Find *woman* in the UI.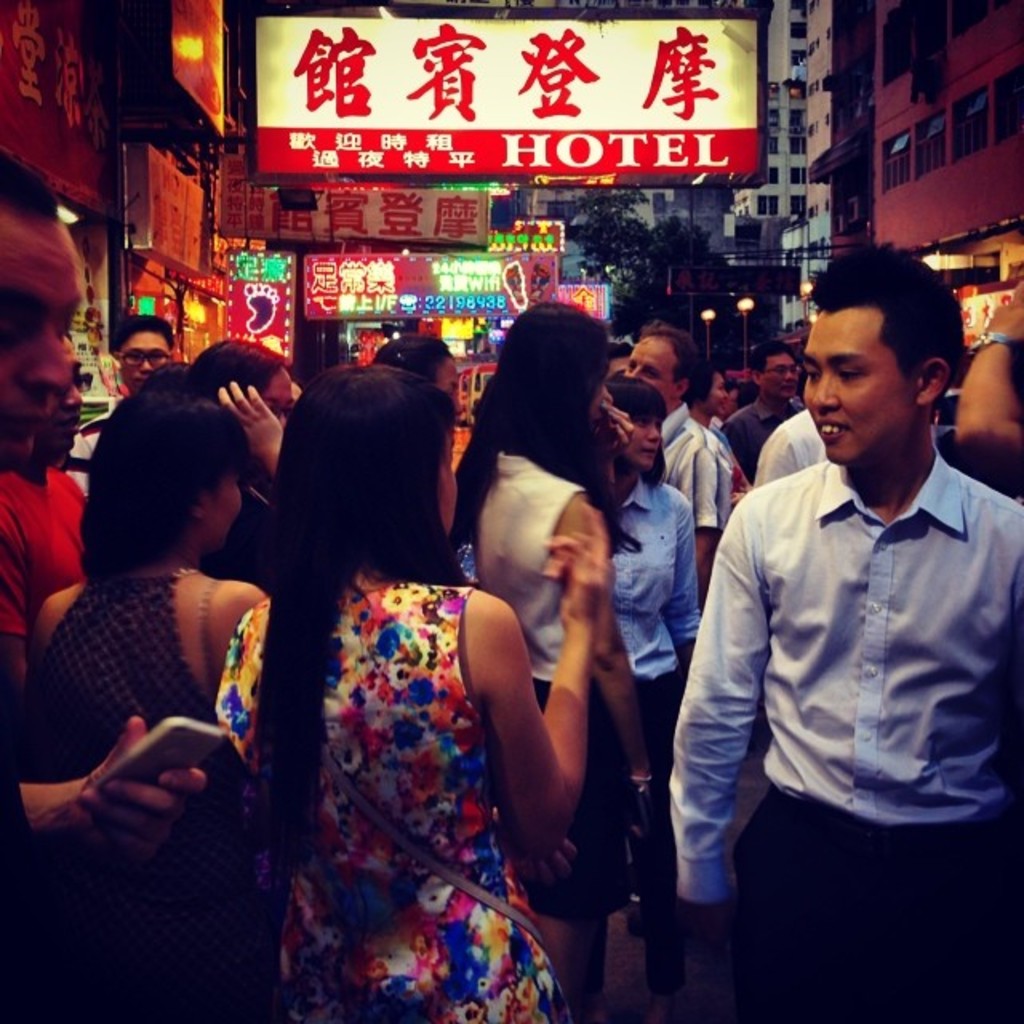
UI element at bbox=[187, 338, 301, 602].
